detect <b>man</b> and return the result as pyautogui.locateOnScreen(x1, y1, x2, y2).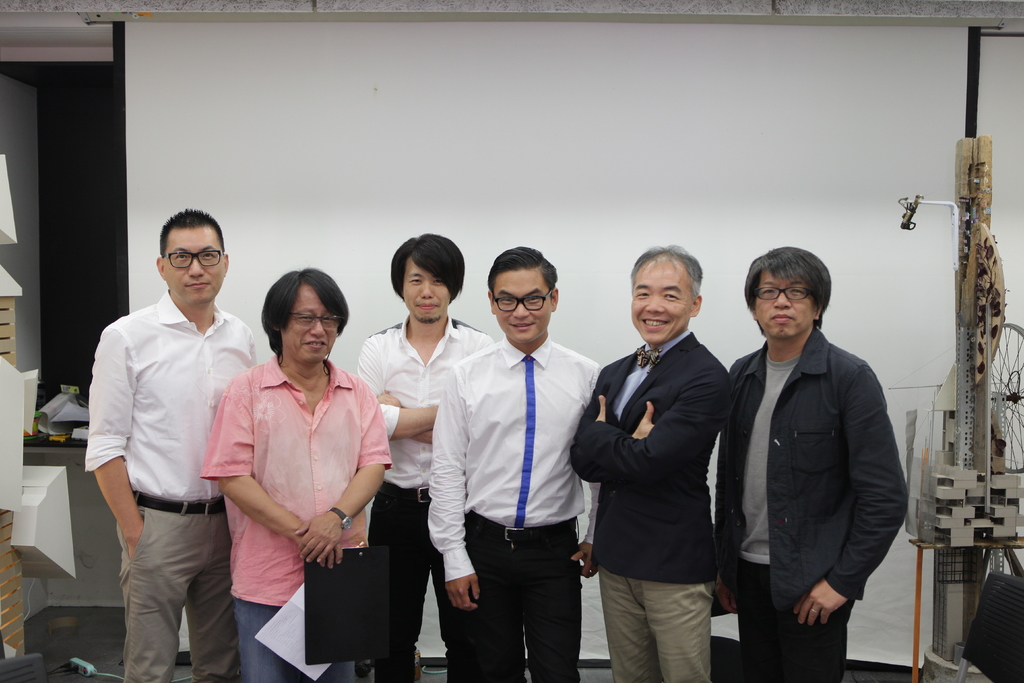
pyautogui.locateOnScreen(212, 259, 393, 682).
